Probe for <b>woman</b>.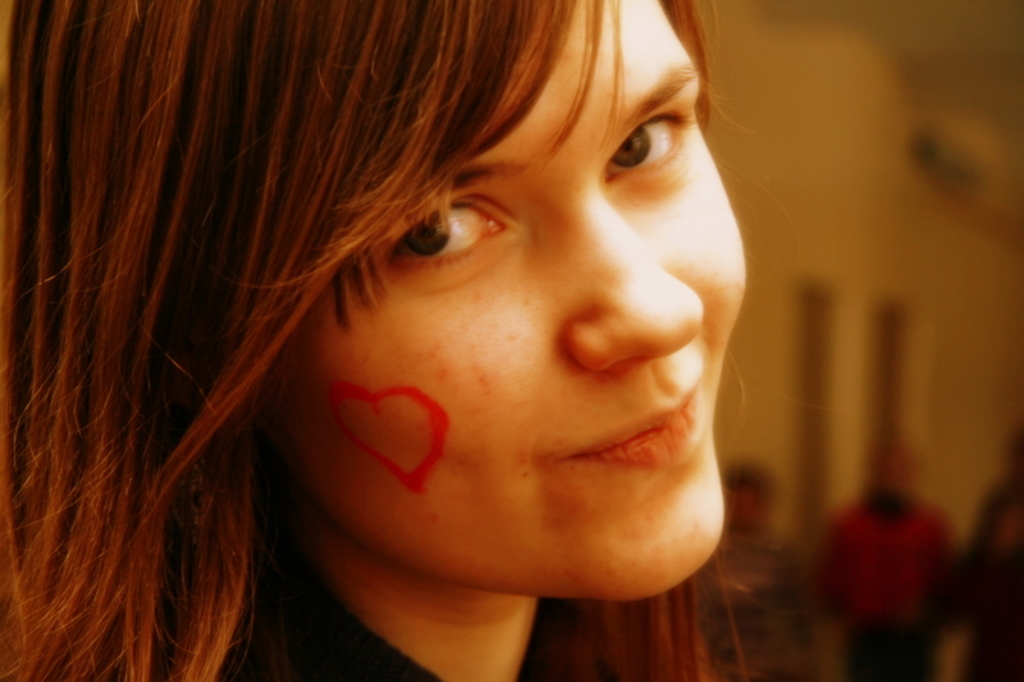
Probe result: l=1, t=6, r=819, b=672.
